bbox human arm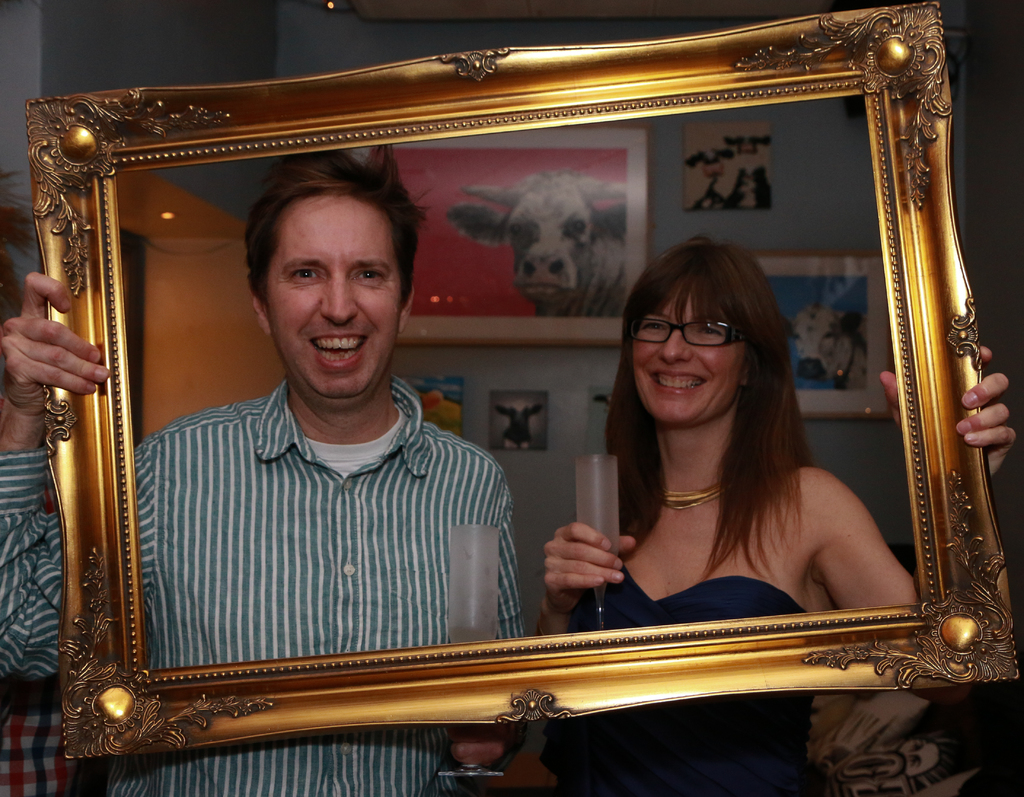
546 524 631 635
